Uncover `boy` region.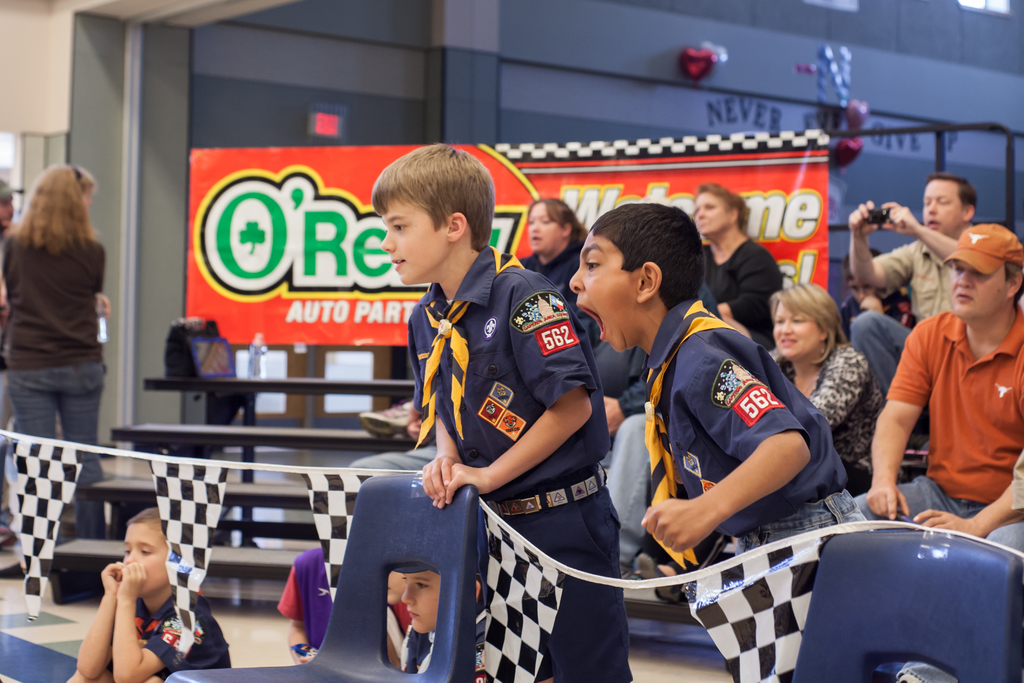
Uncovered: x1=67, y1=505, x2=230, y2=682.
